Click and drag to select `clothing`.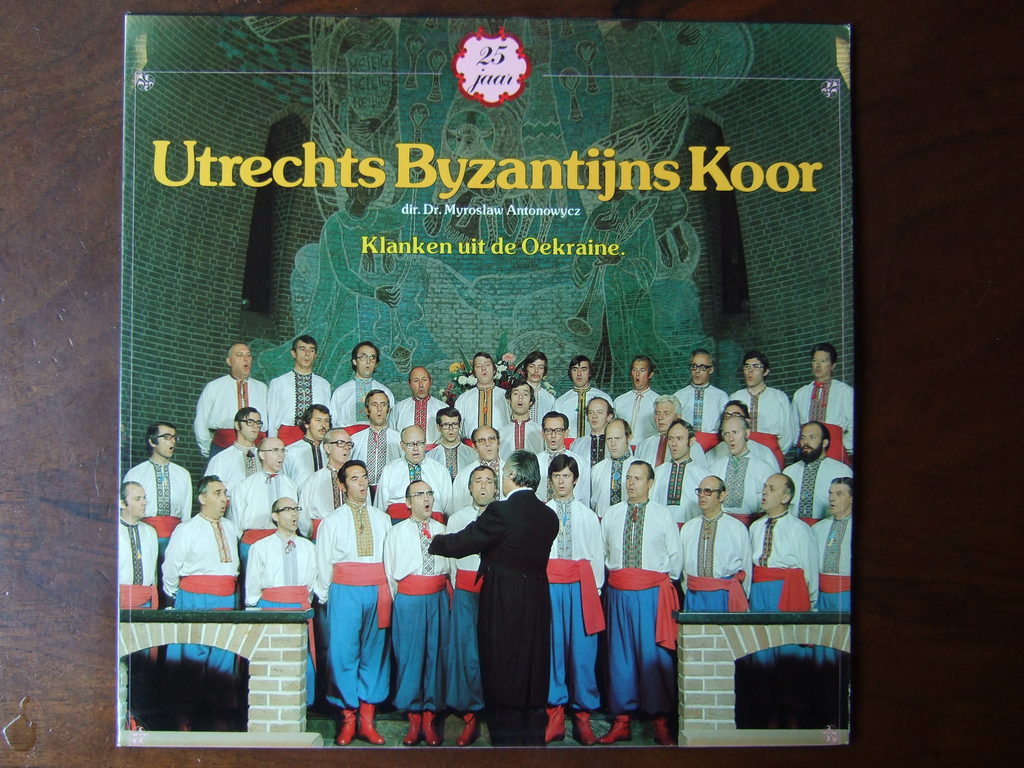
Selection: 603/495/684/721.
